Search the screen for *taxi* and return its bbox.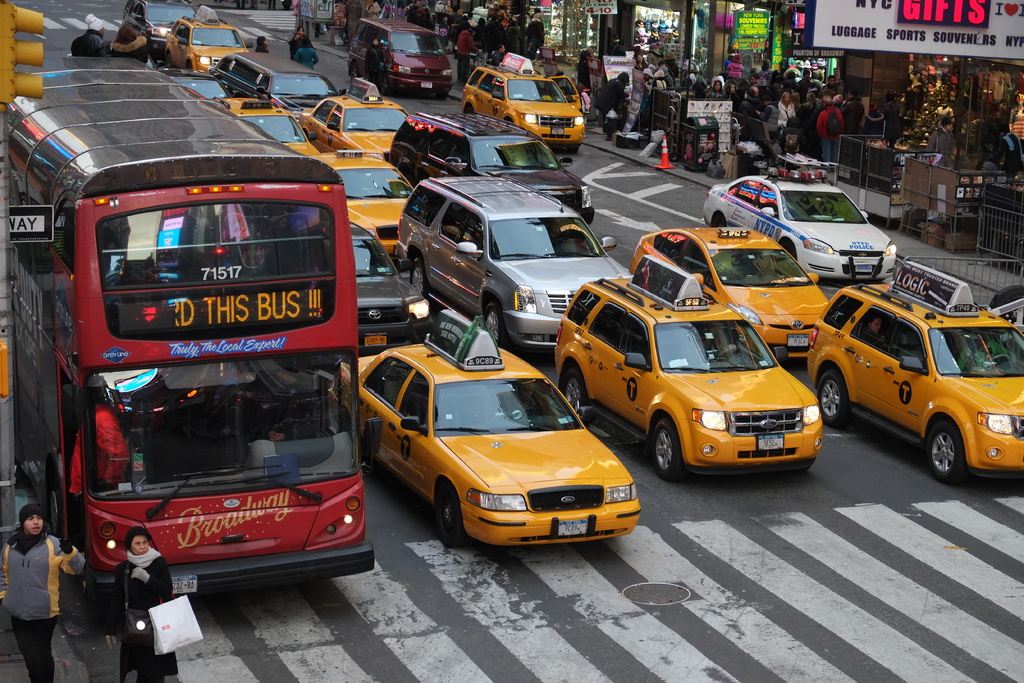
Found: 804,259,1023,483.
